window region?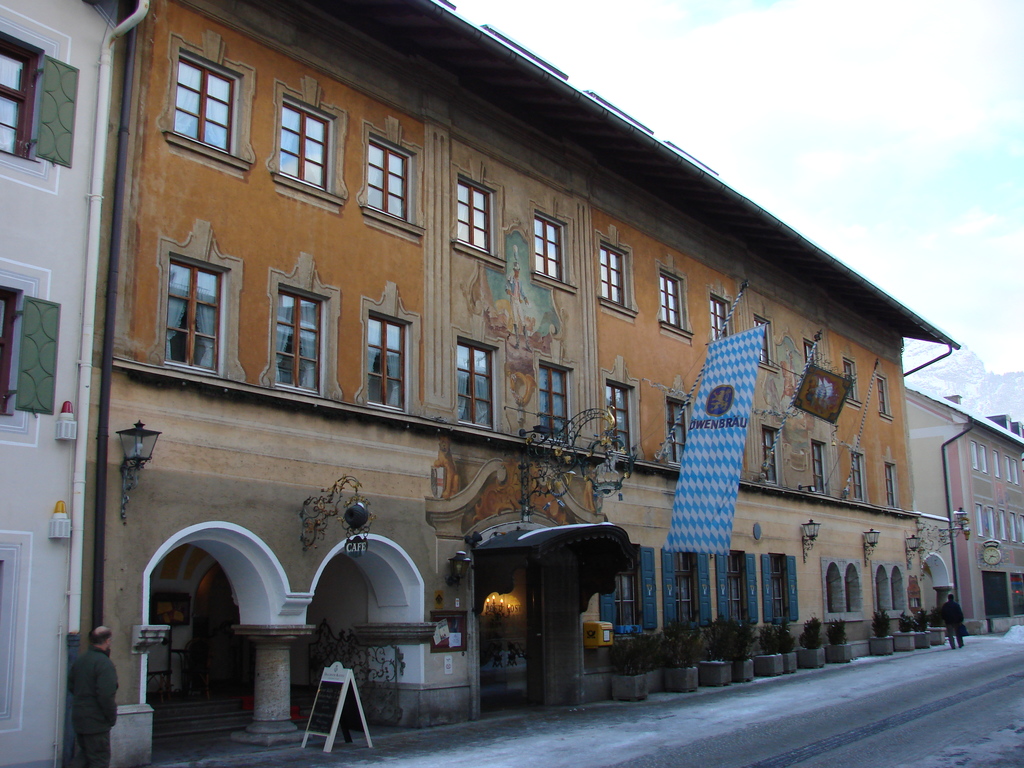
select_region(527, 200, 577, 291)
